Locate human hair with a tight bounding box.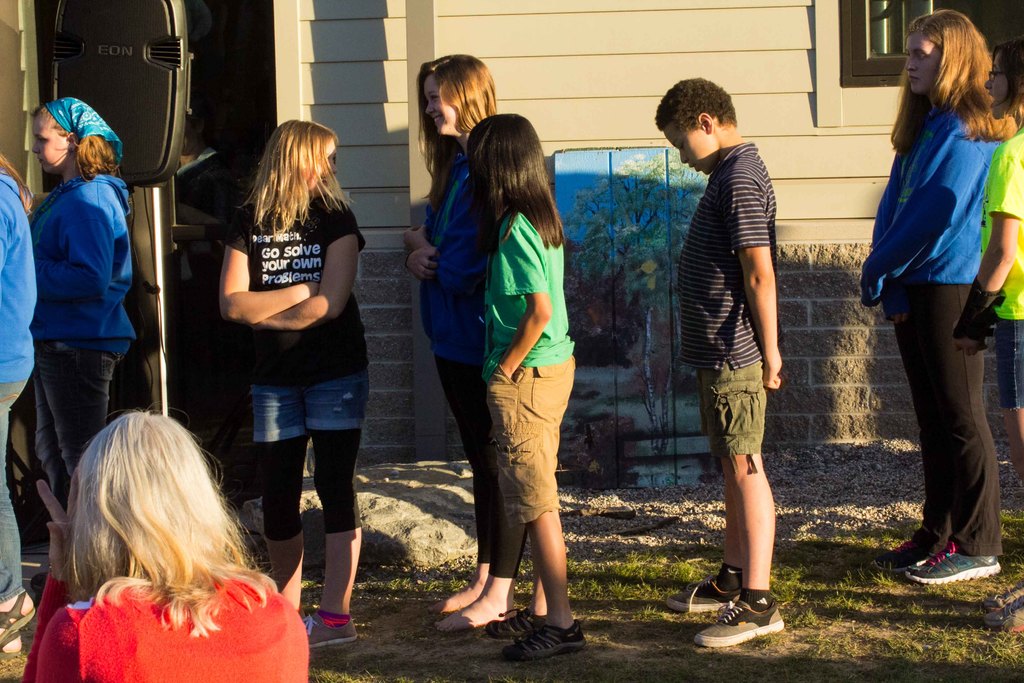
<box>413,53,499,210</box>.
